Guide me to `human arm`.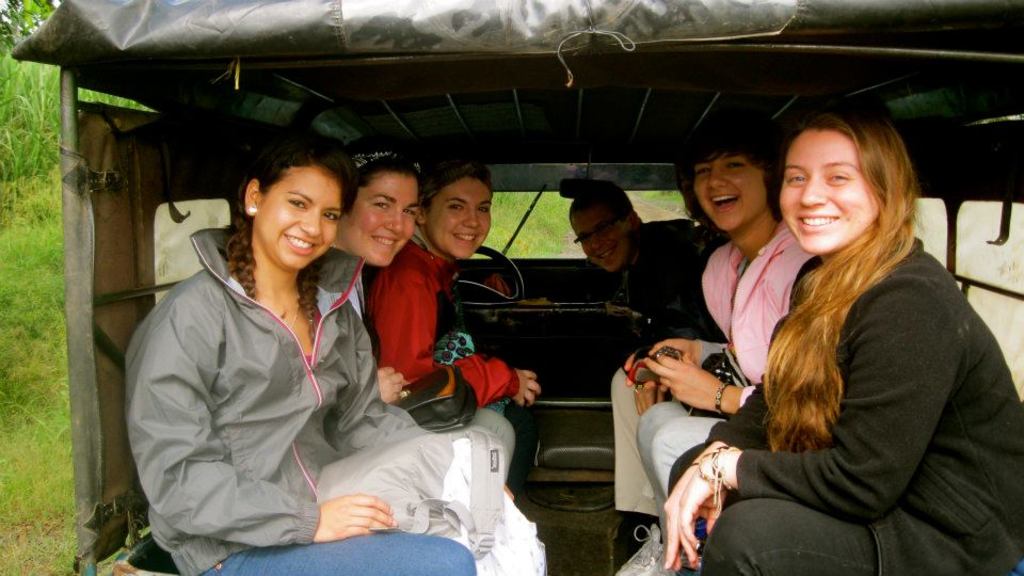
Guidance: (645,357,757,411).
